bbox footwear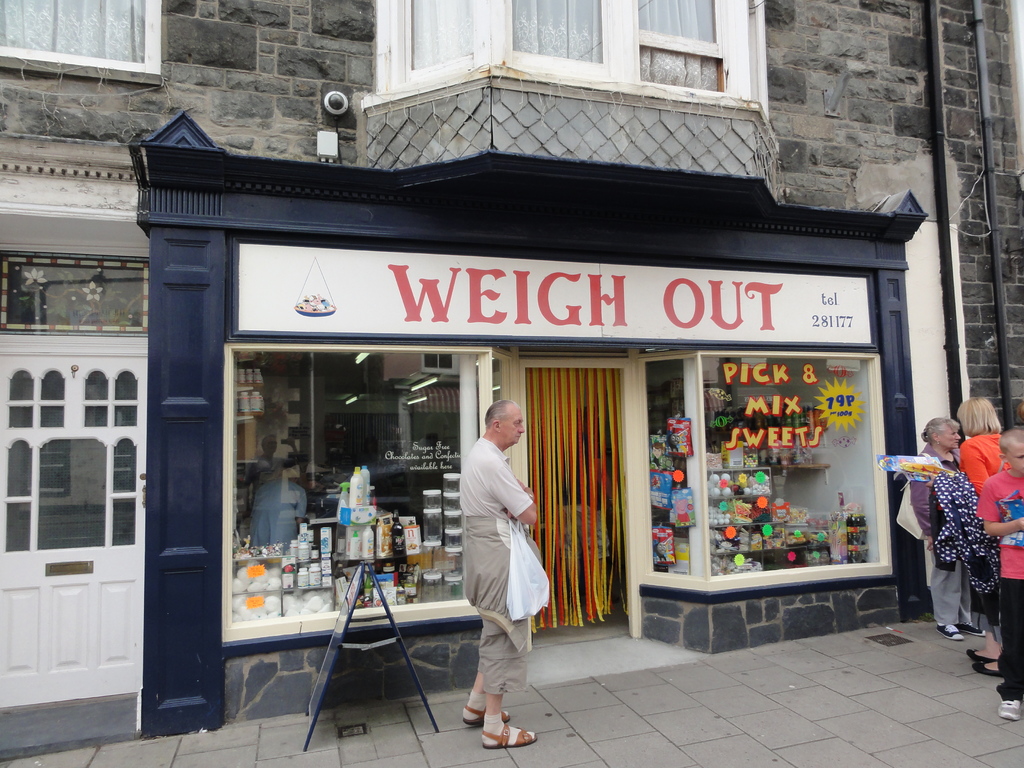
{"x1": 973, "y1": 656, "x2": 1001, "y2": 678}
